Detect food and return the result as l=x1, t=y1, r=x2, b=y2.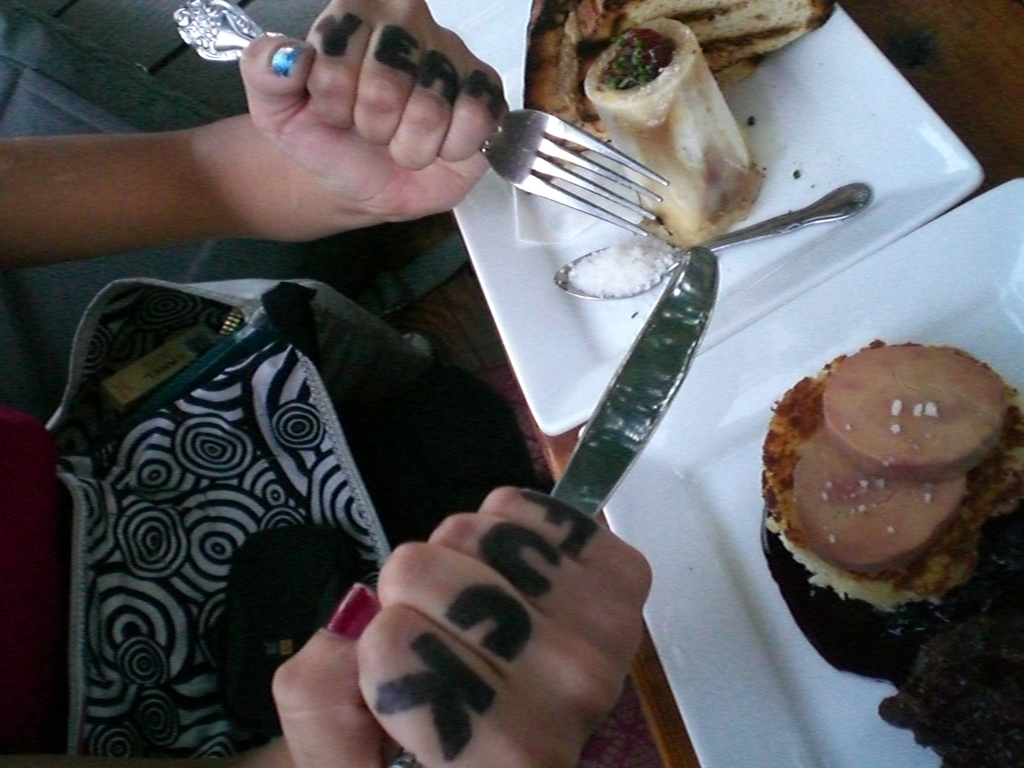
l=580, t=12, r=783, b=185.
